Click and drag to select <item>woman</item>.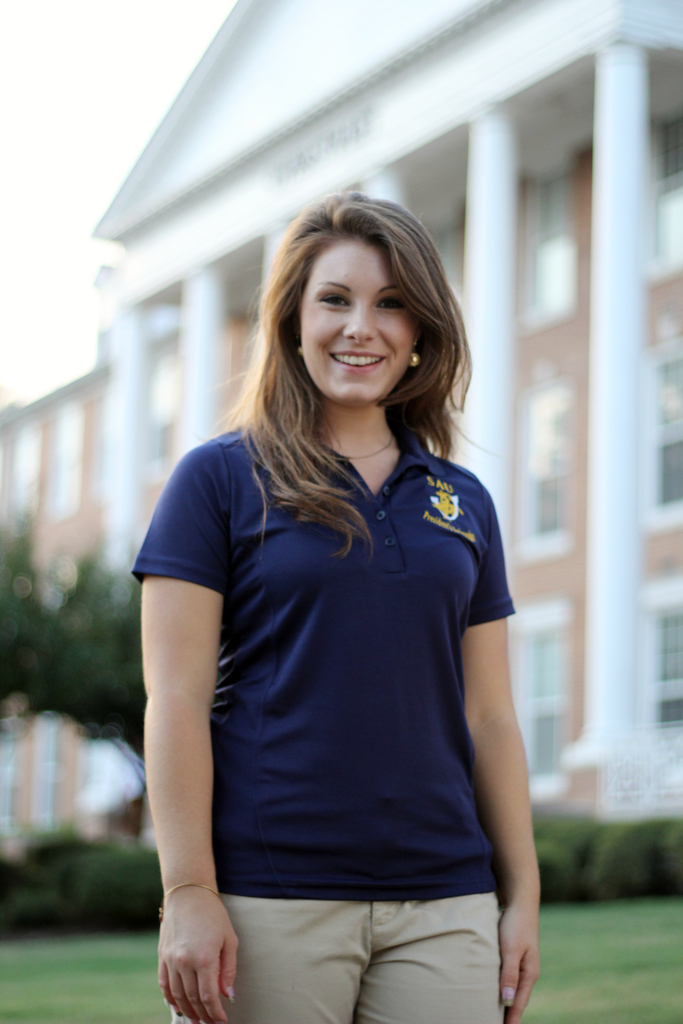
Selection: <box>126,177,553,989</box>.
